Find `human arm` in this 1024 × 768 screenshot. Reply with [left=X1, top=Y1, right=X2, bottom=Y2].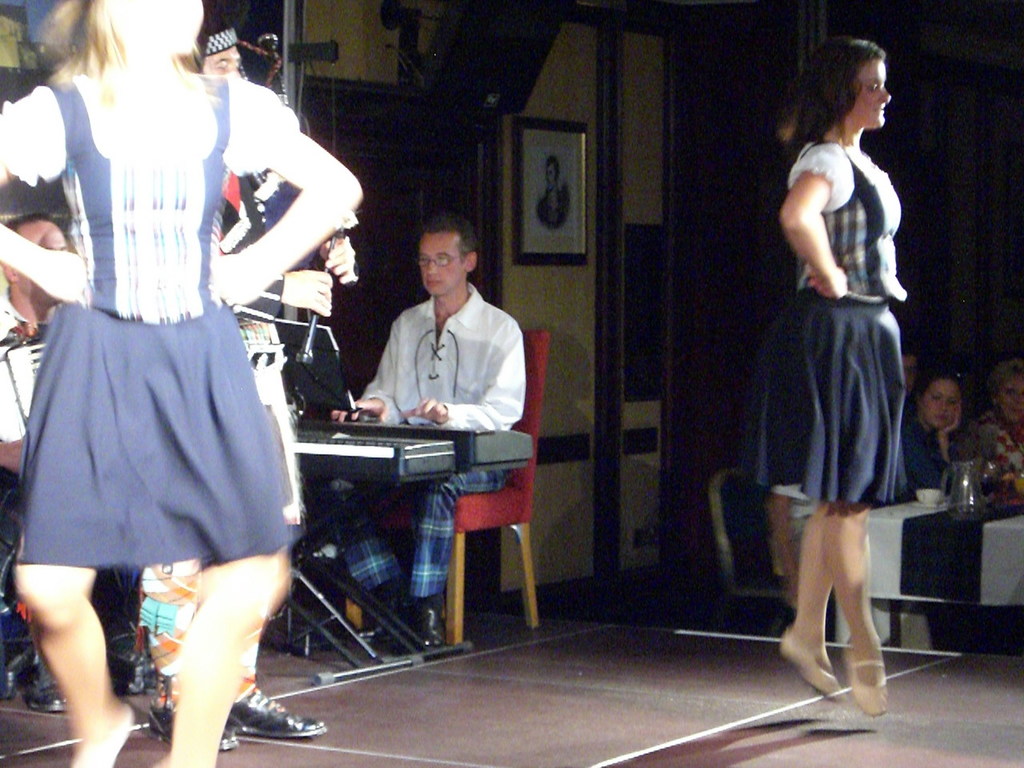
[left=0, top=79, right=98, bottom=303].
